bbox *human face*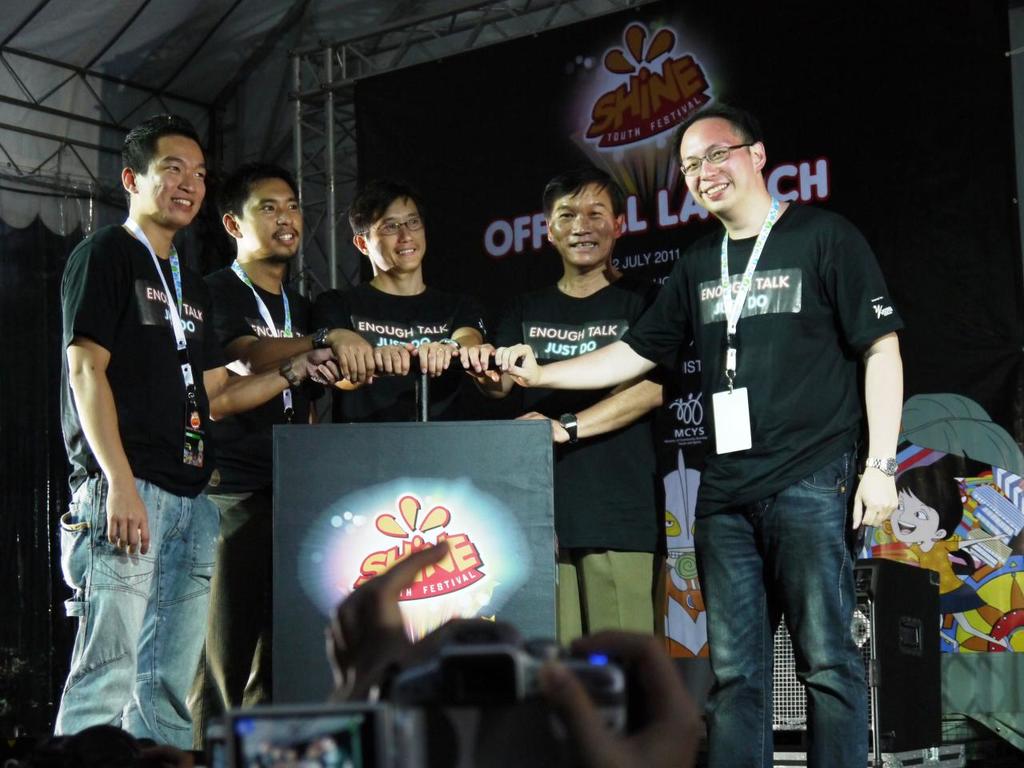
[left=243, top=178, right=303, bottom=258]
